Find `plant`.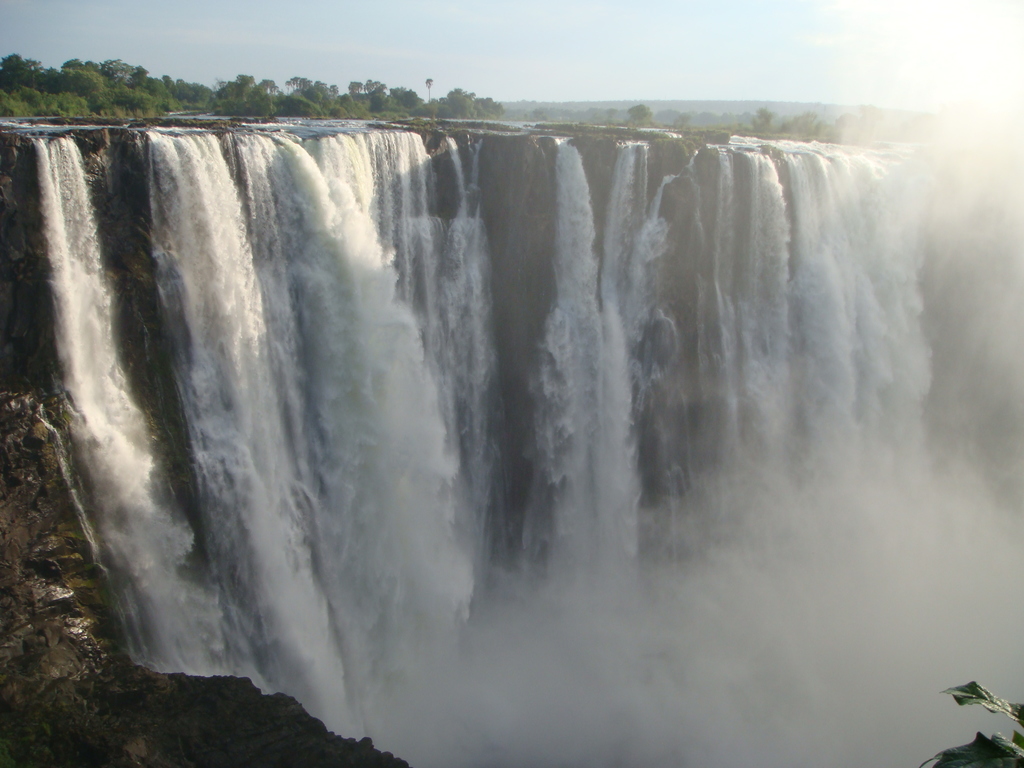
x1=921 y1=678 x2=1023 y2=767.
